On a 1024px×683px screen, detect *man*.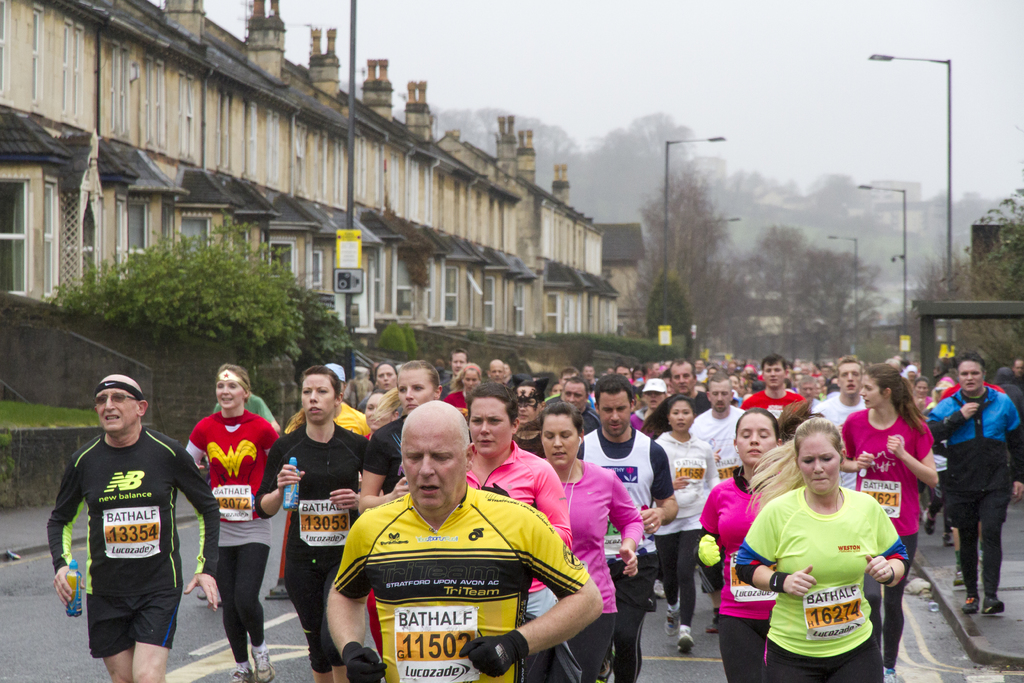
<box>808,356,863,488</box>.
